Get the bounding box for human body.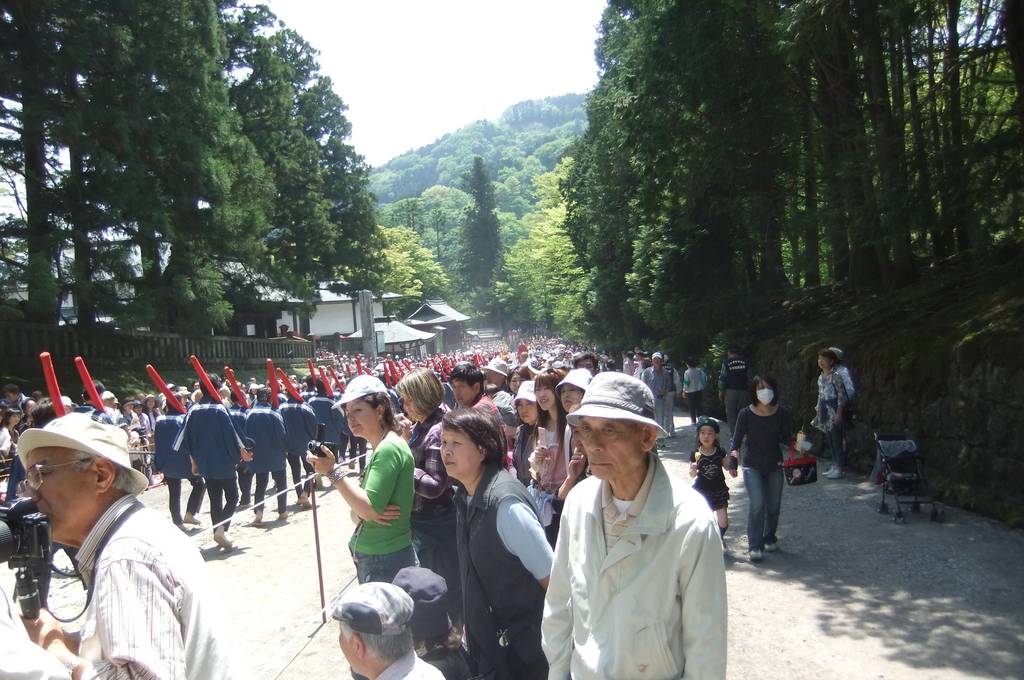
19,397,29,429.
